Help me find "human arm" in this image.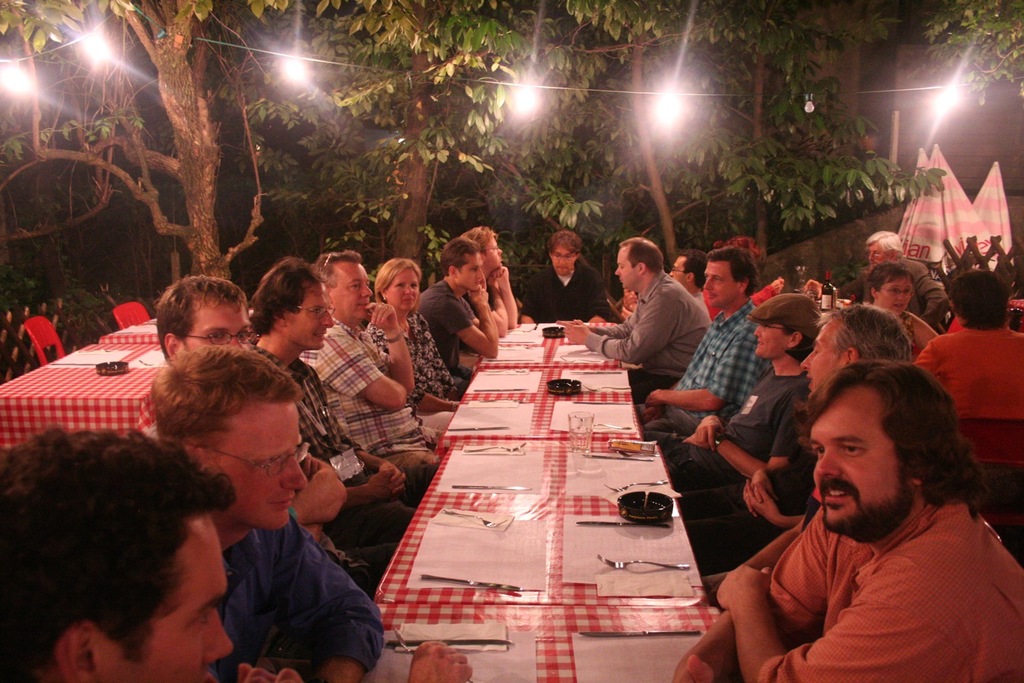
Found it: x1=494 y1=264 x2=520 y2=327.
